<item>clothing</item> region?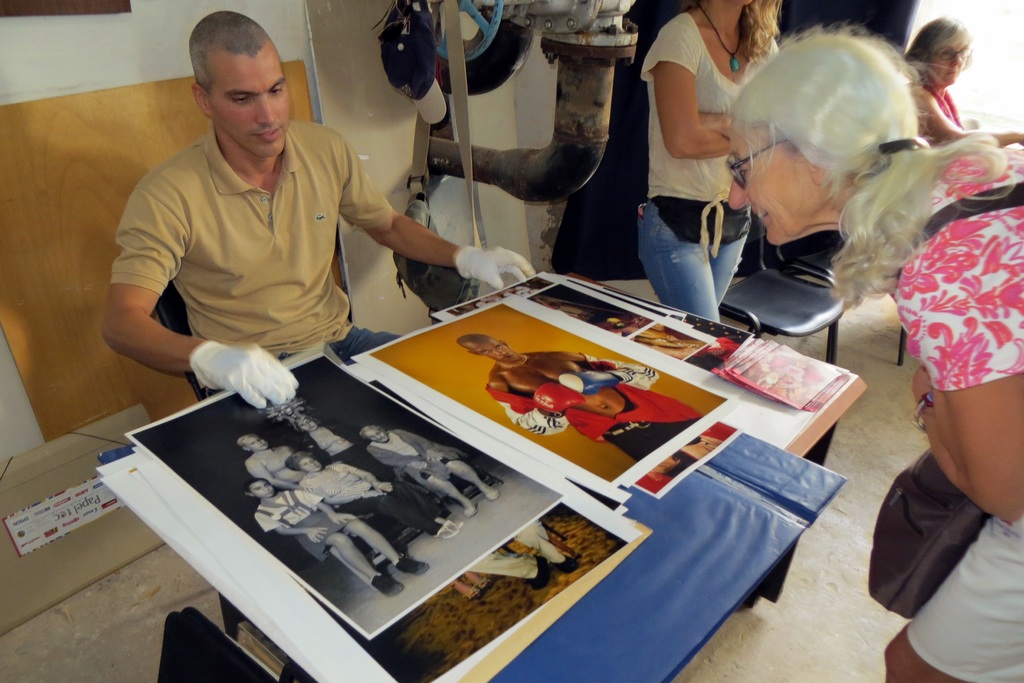
detection(359, 431, 458, 483)
